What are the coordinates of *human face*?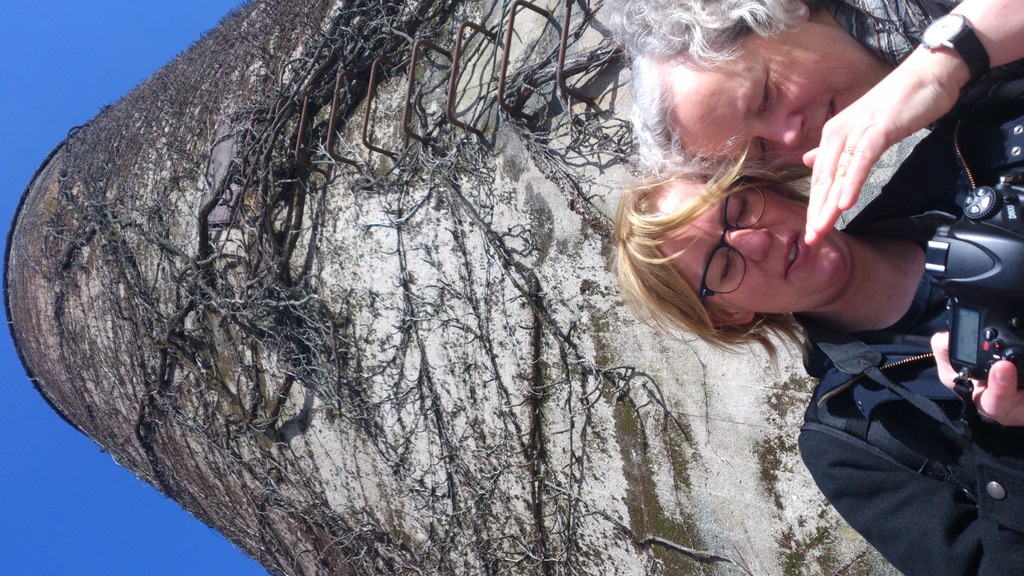
detection(680, 31, 885, 166).
